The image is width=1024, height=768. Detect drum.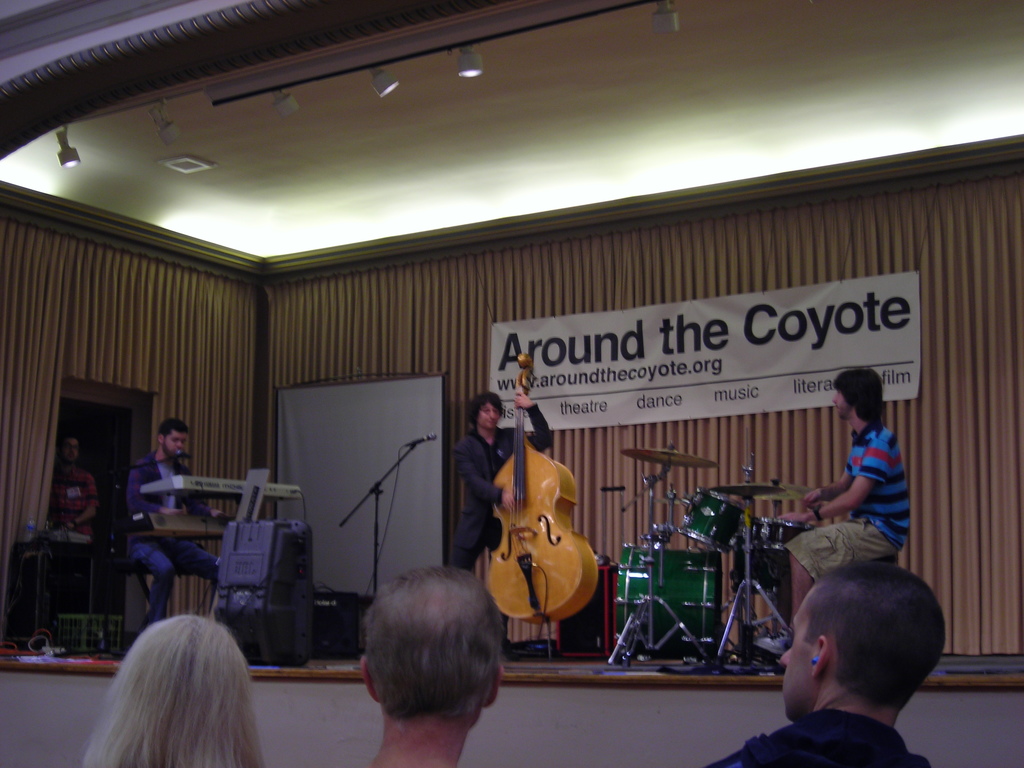
Detection: [681, 488, 746, 555].
